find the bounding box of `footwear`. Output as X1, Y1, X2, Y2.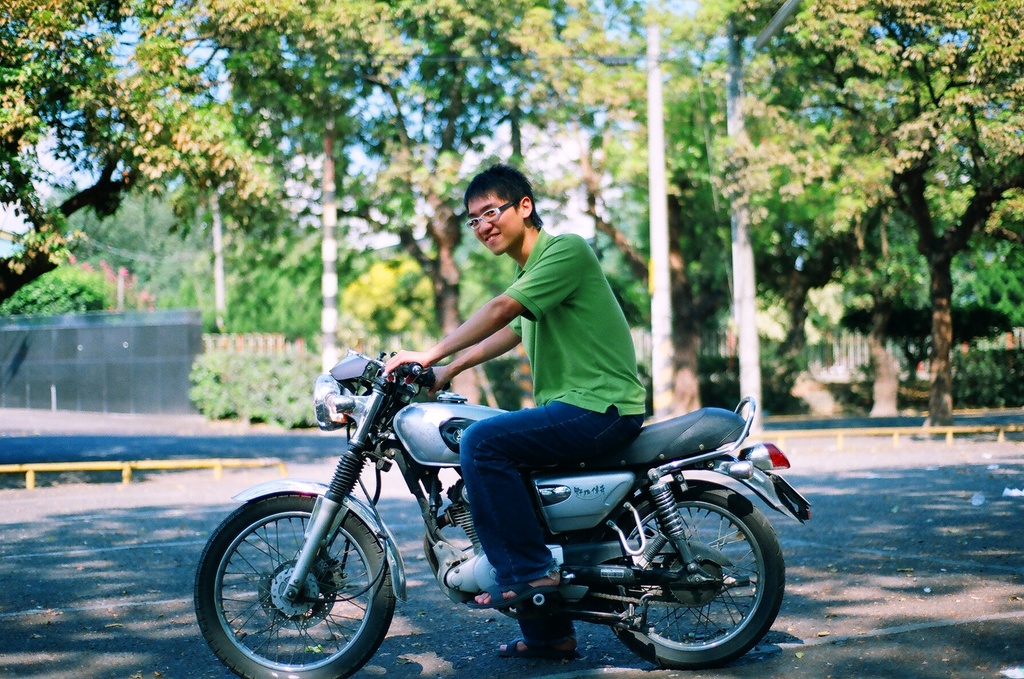
494, 635, 577, 654.
